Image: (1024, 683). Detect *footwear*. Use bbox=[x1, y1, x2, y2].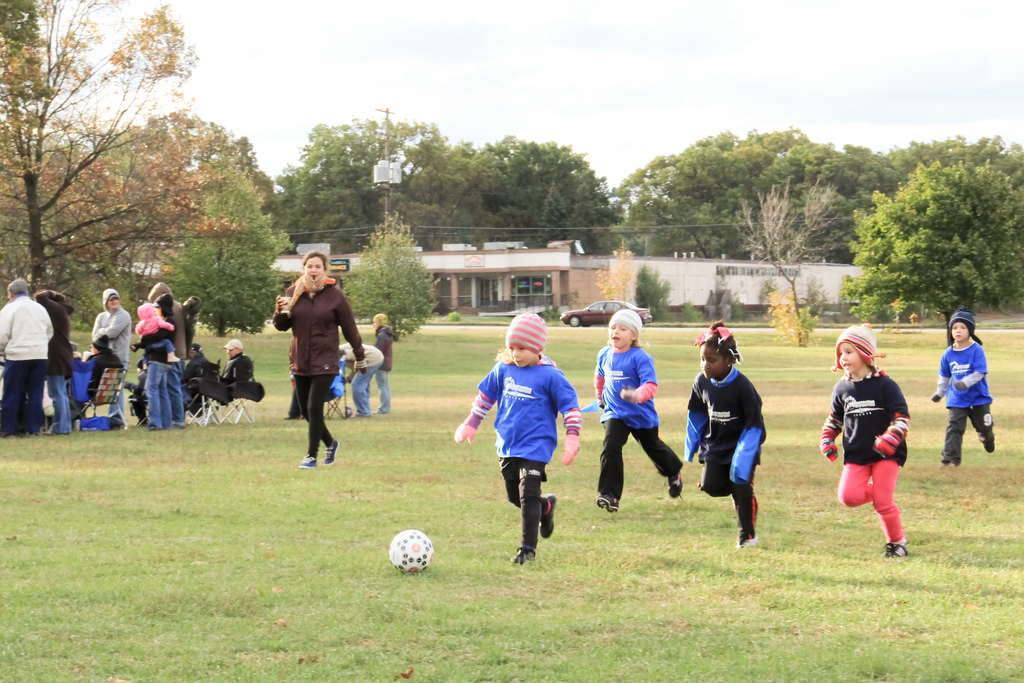
bbox=[538, 491, 554, 541].
